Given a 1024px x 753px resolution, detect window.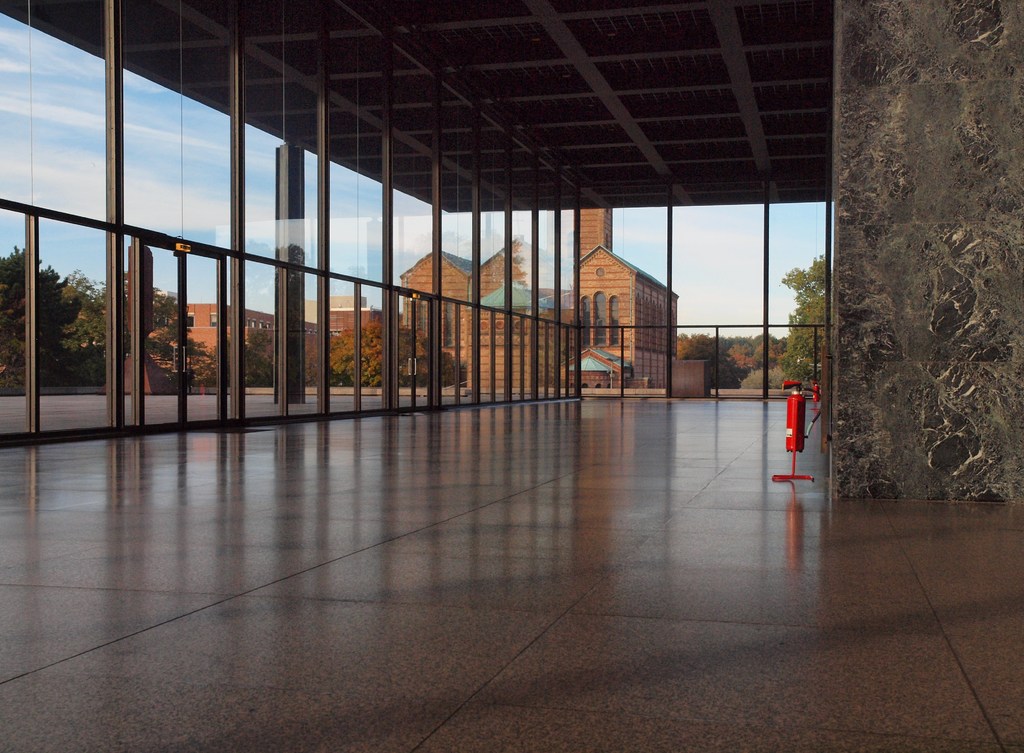
bbox=(213, 312, 226, 324).
